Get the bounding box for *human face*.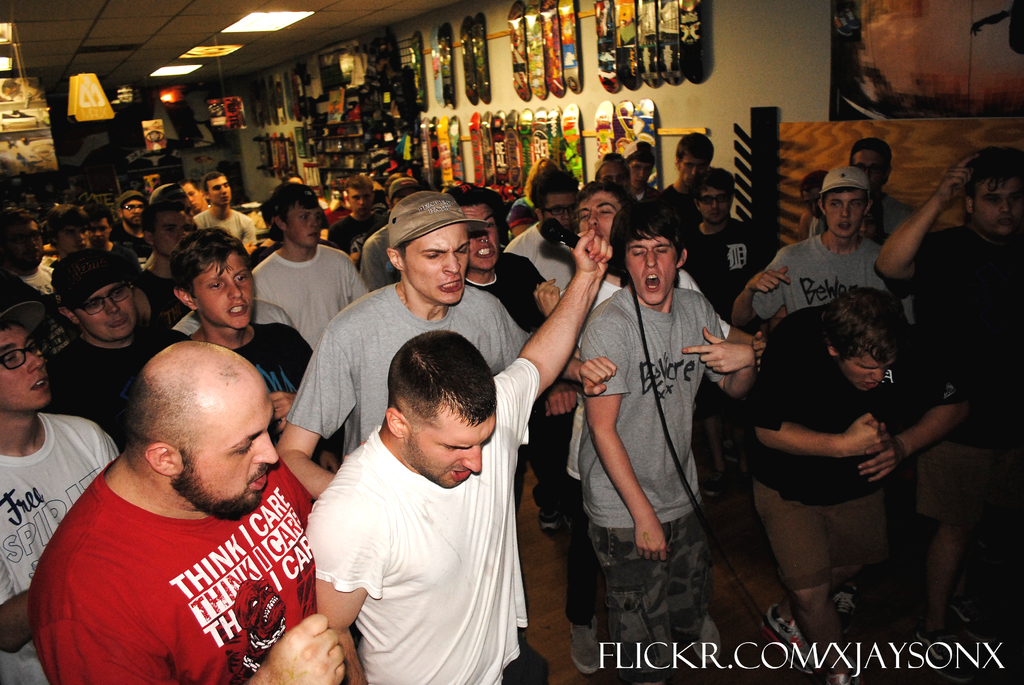
select_region(8, 217, 40, 262).
